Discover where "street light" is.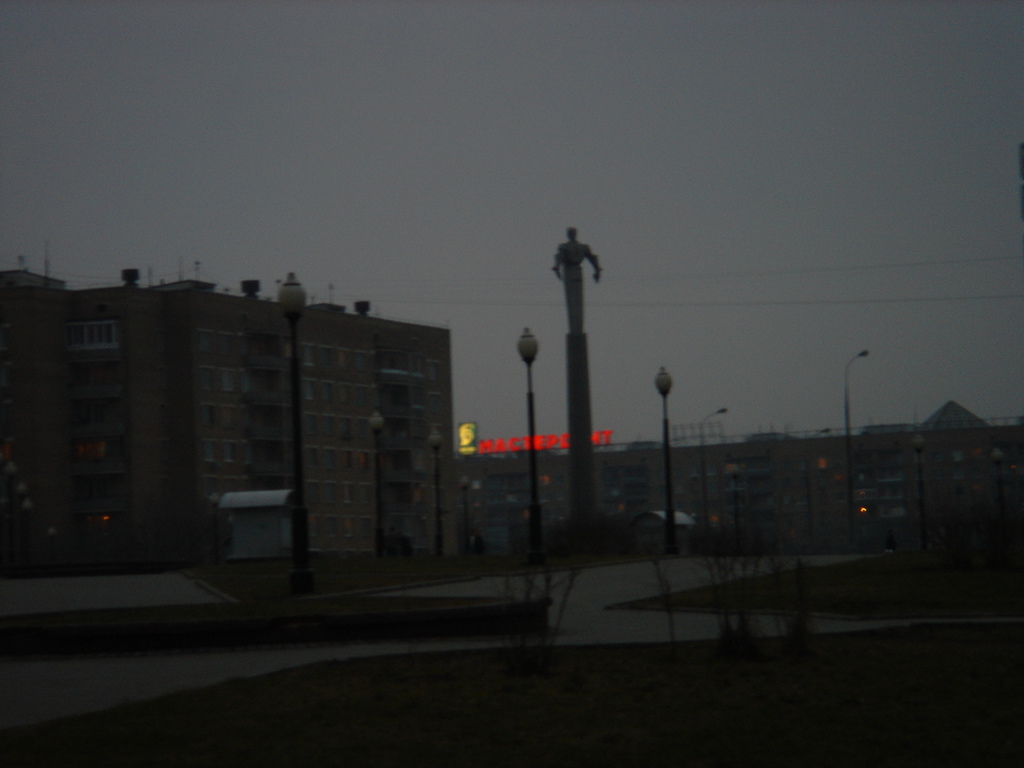
Discovered at <bbox>913, 437, 928, 551</bbox>.
